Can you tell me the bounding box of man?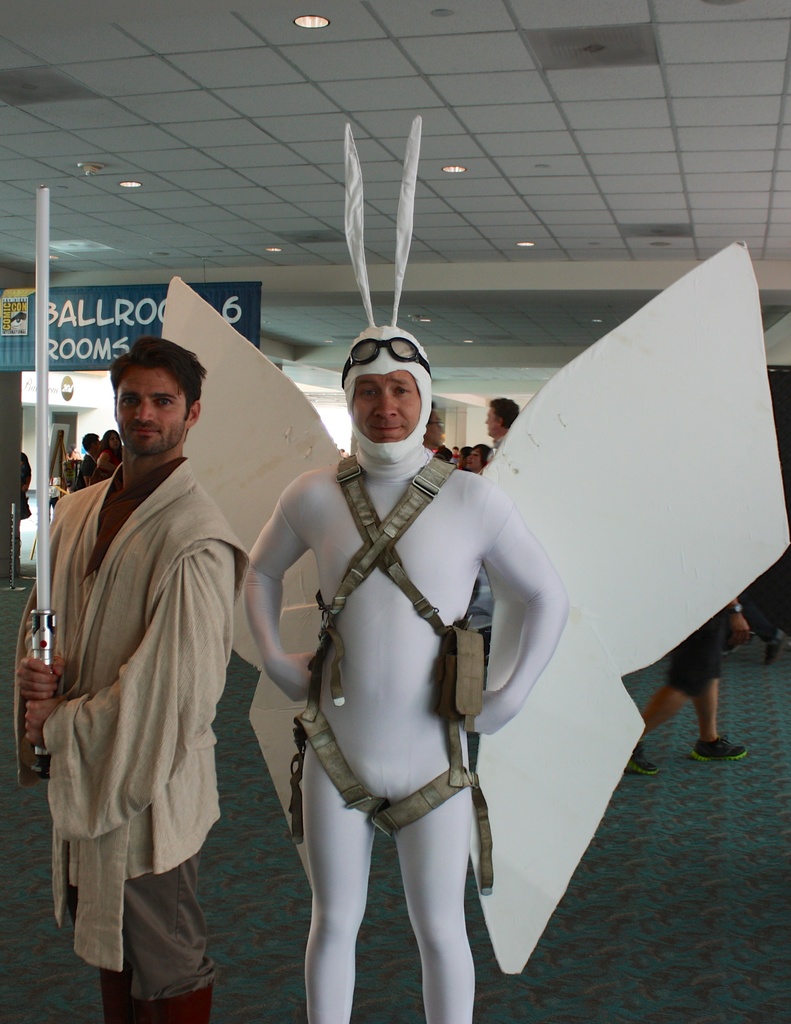
box(423, 399, 445, 450).
